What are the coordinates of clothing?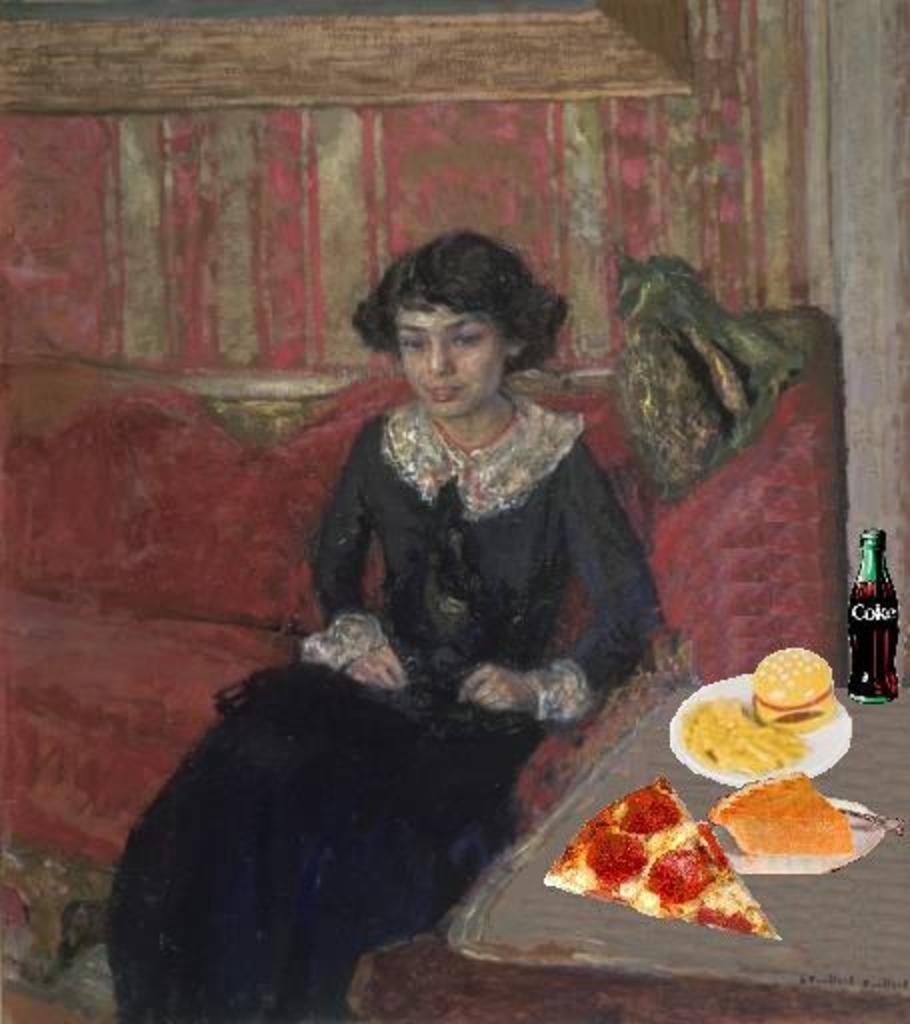
x1=132 y1=436 x2=662 y2=892.
